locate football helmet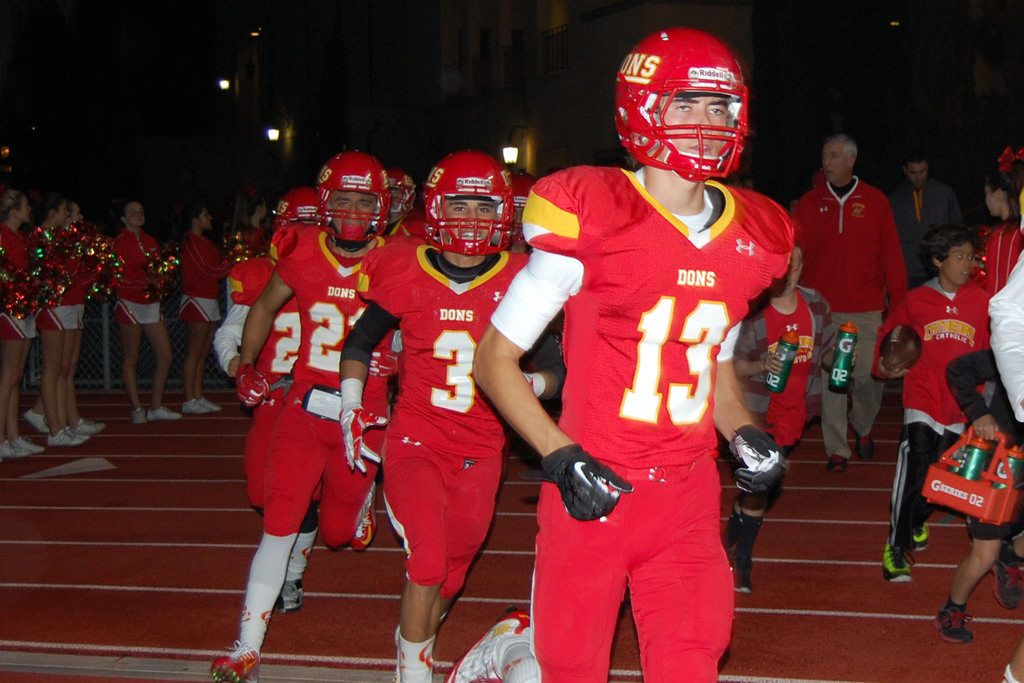
[left=505, top=165, right=531, bottom=249]
